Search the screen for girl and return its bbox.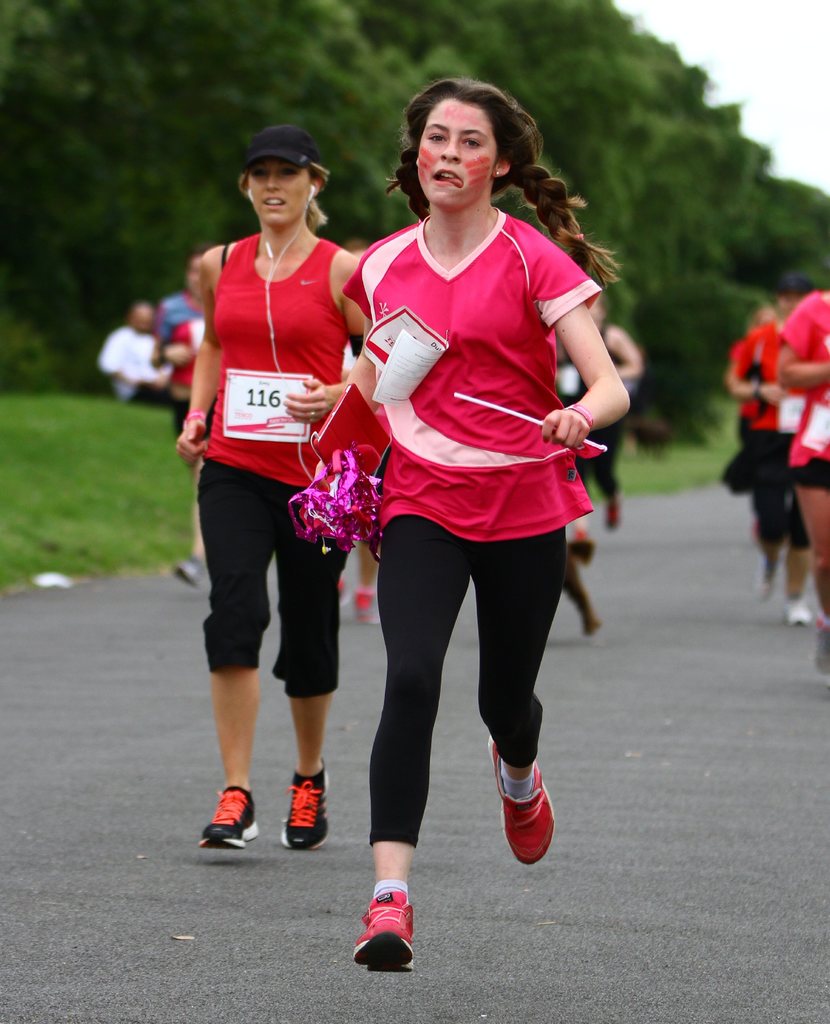
Found: [x1=147, y1=260, x2=211, y2=580].
